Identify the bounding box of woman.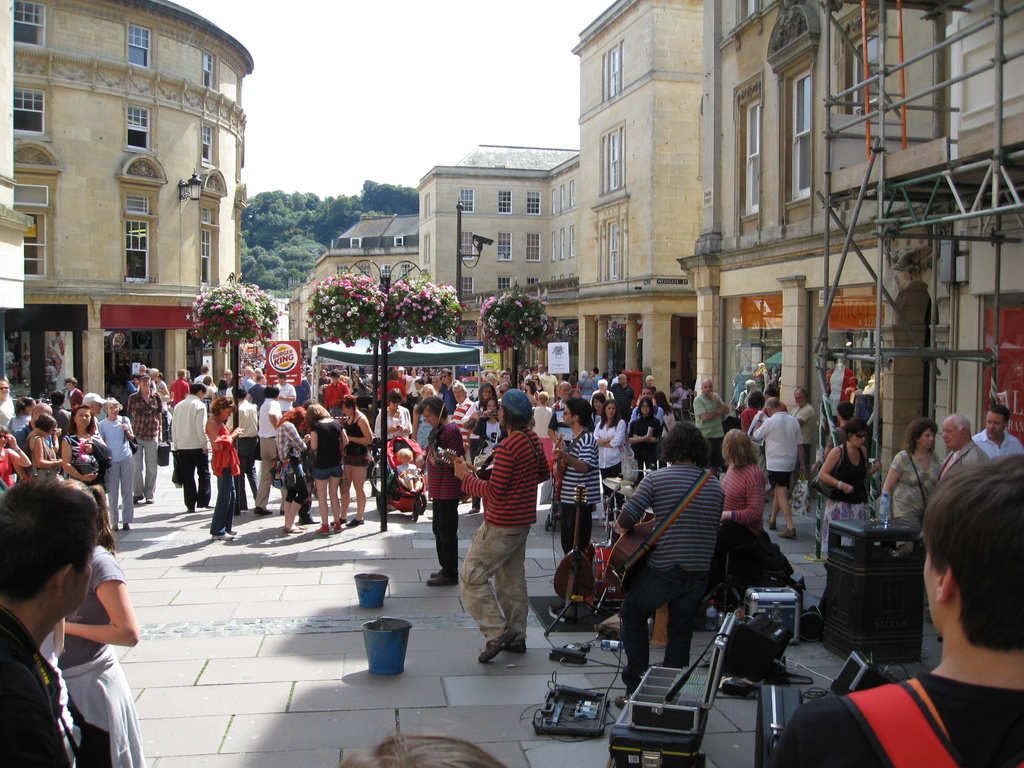
select_region(65, 406, 107, 490).
